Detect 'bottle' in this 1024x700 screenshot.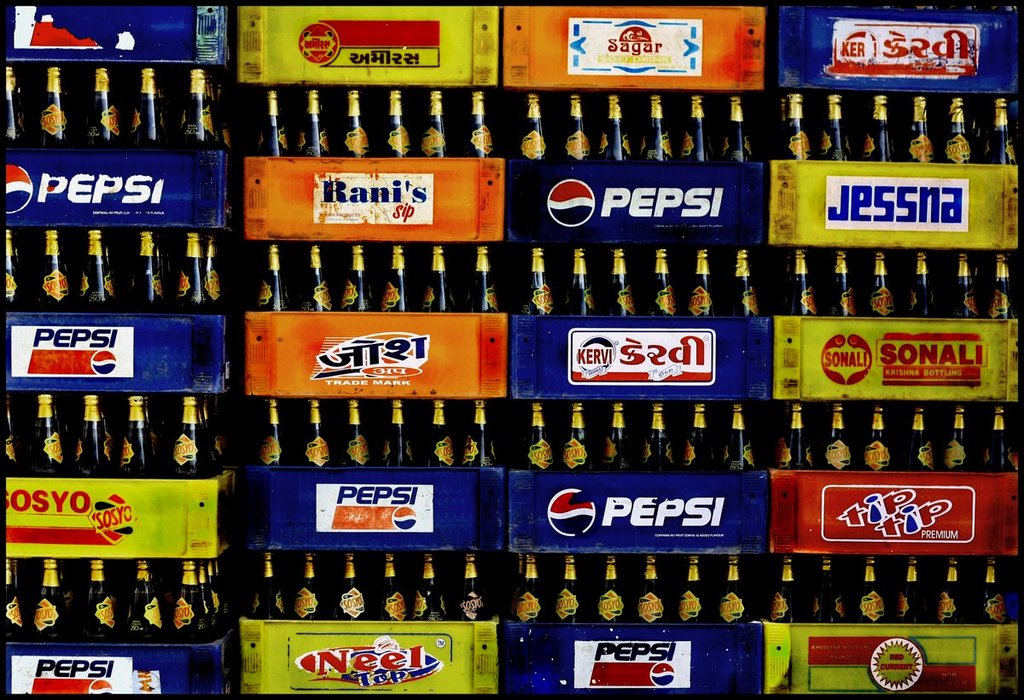
Detection: 381:91:416:158.
